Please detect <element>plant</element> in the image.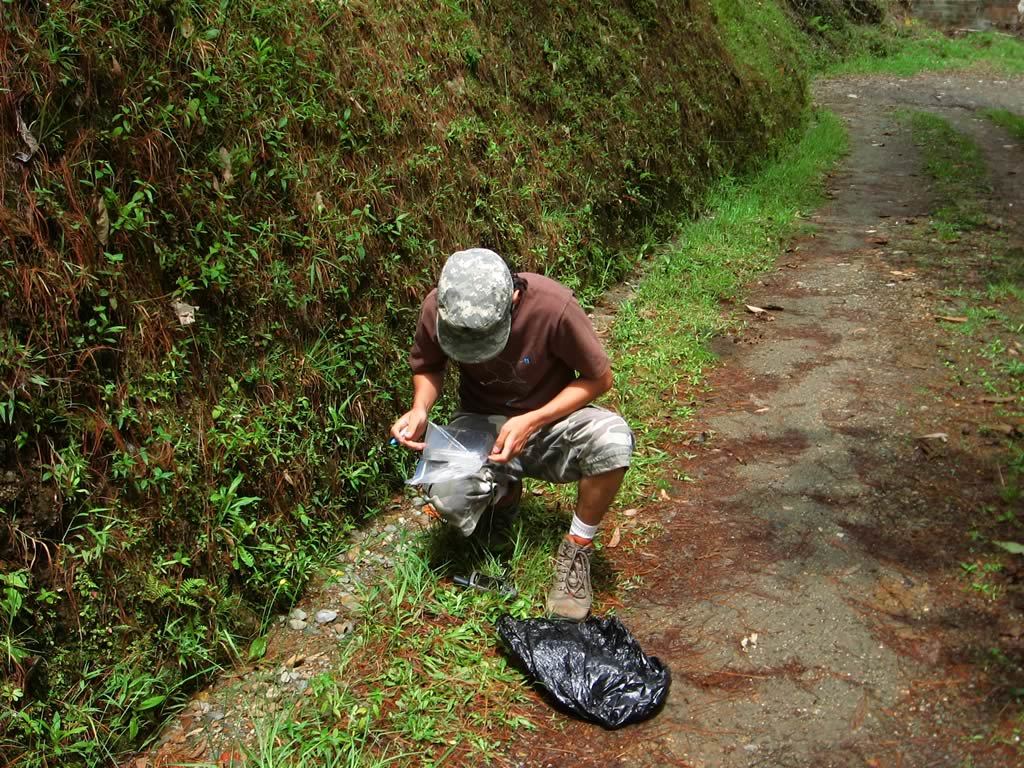
region(459, 728, 503, 767).
